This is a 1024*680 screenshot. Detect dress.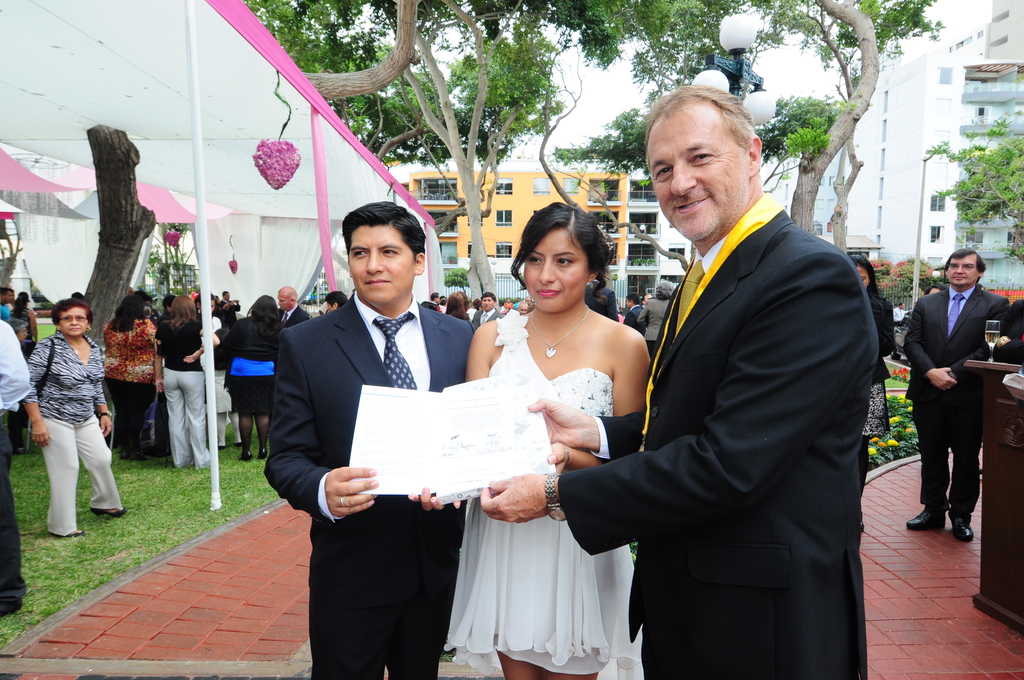
left=441, top=307, right=650, bottom=679.
